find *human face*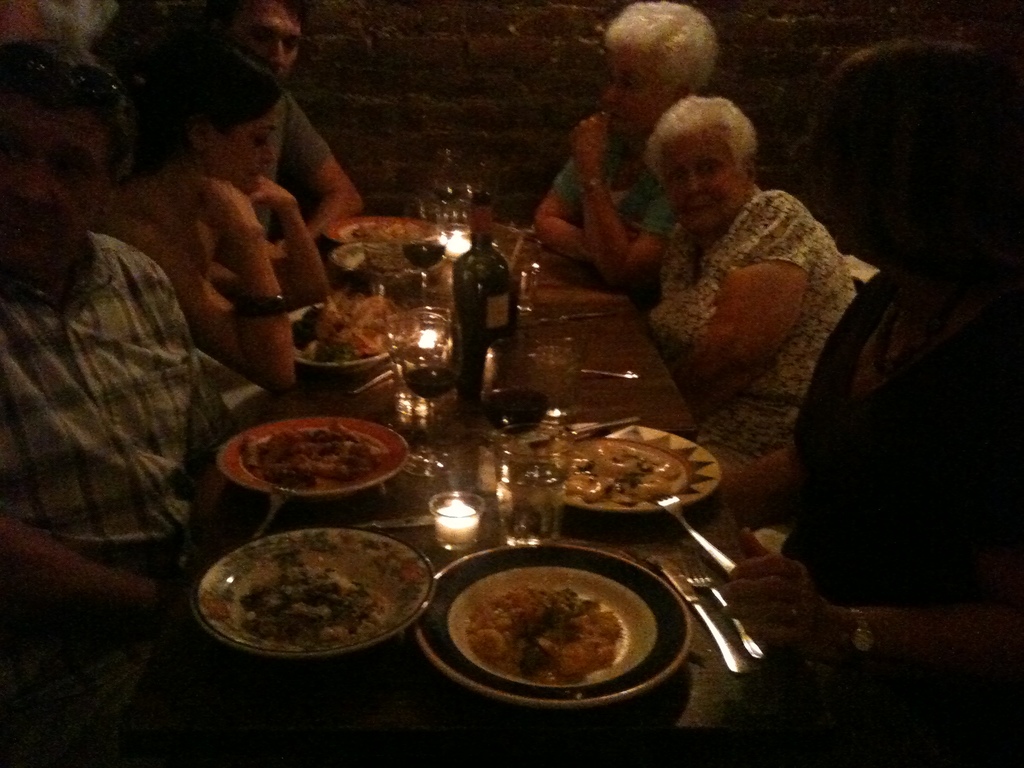
bbox=[0, 94, 120, 257]
